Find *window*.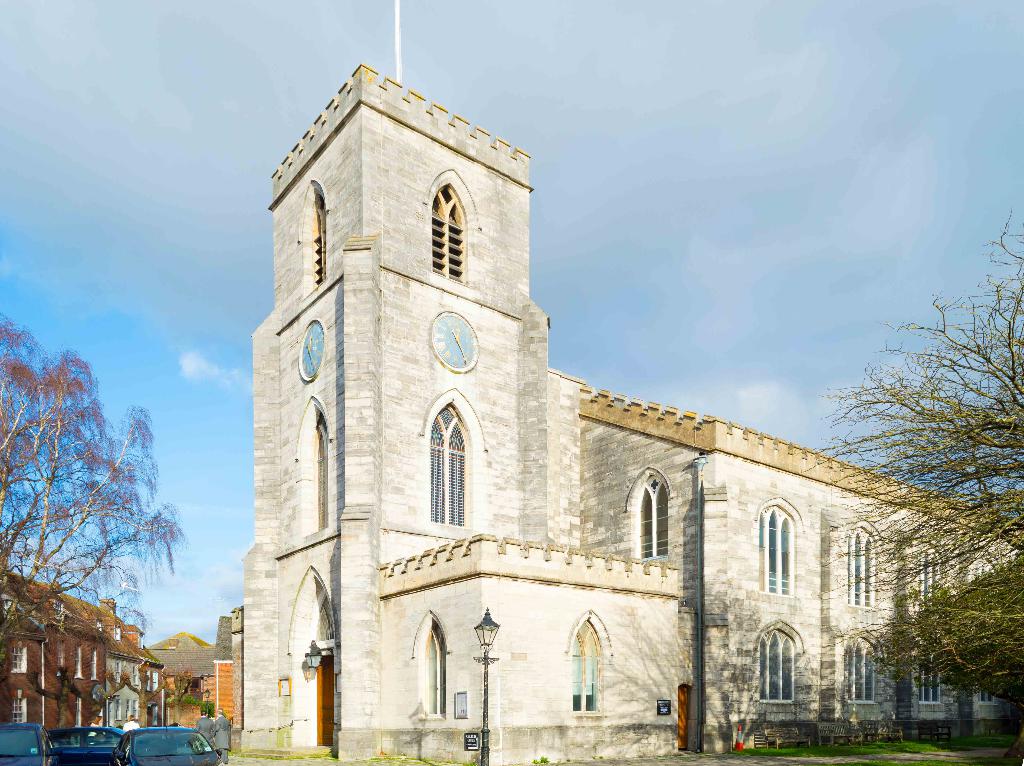
bbox(93, 651, 100, 678).
